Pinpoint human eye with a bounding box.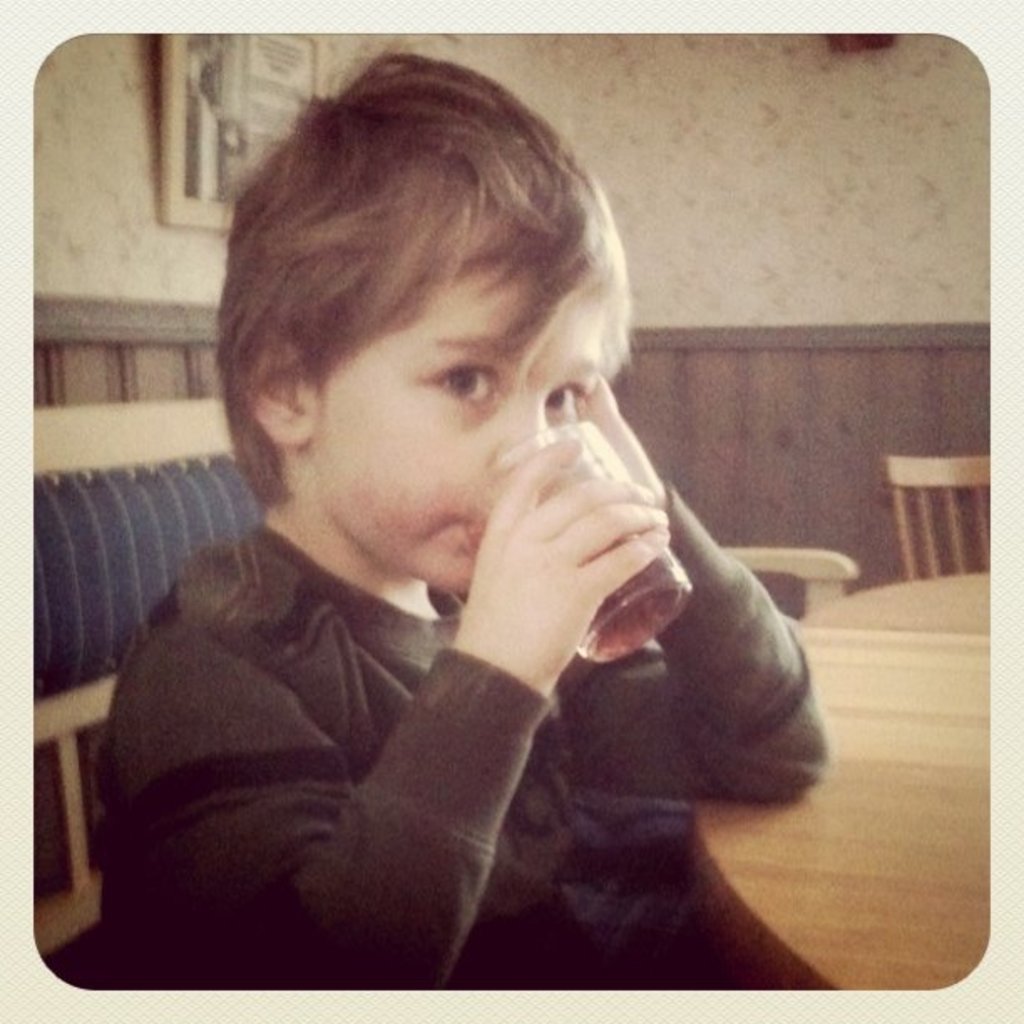
x1=535 y1=370 x2=592 y2=430.
